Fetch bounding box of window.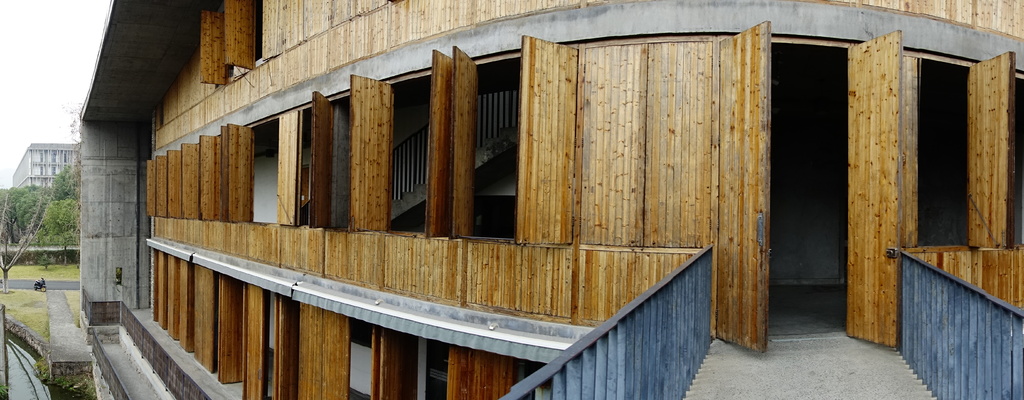
Bbox: x1=390 y1=72 x2=438 y2=237.
